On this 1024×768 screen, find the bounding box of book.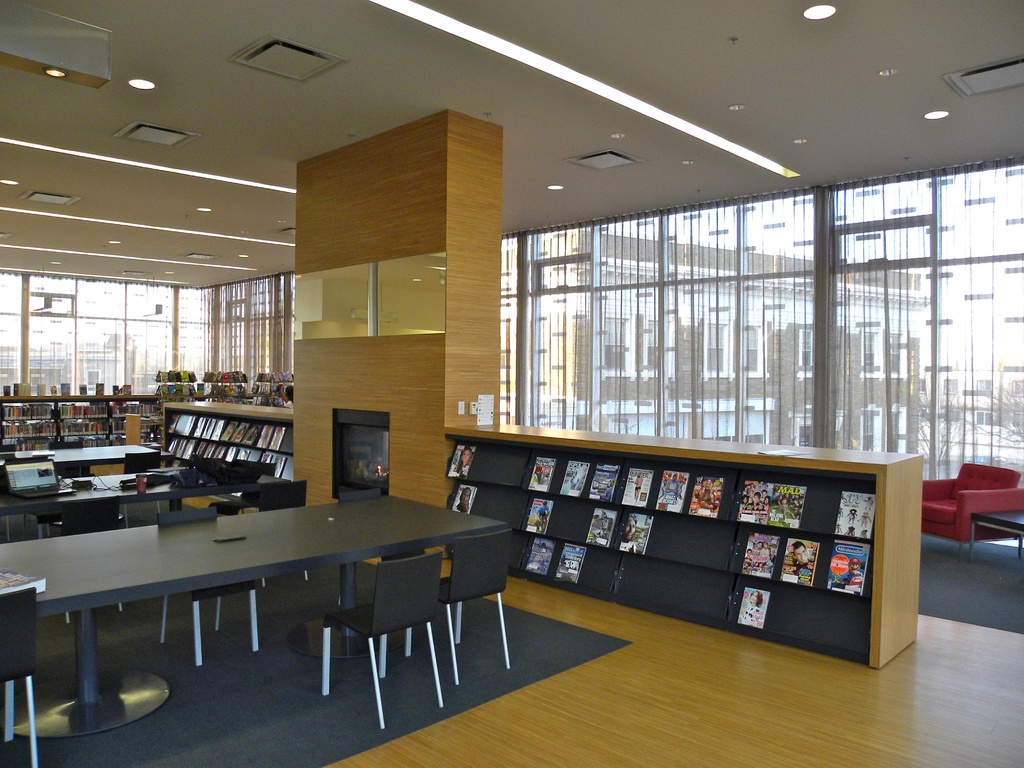
Bounding box: crop(589, 463, 622, 500).
